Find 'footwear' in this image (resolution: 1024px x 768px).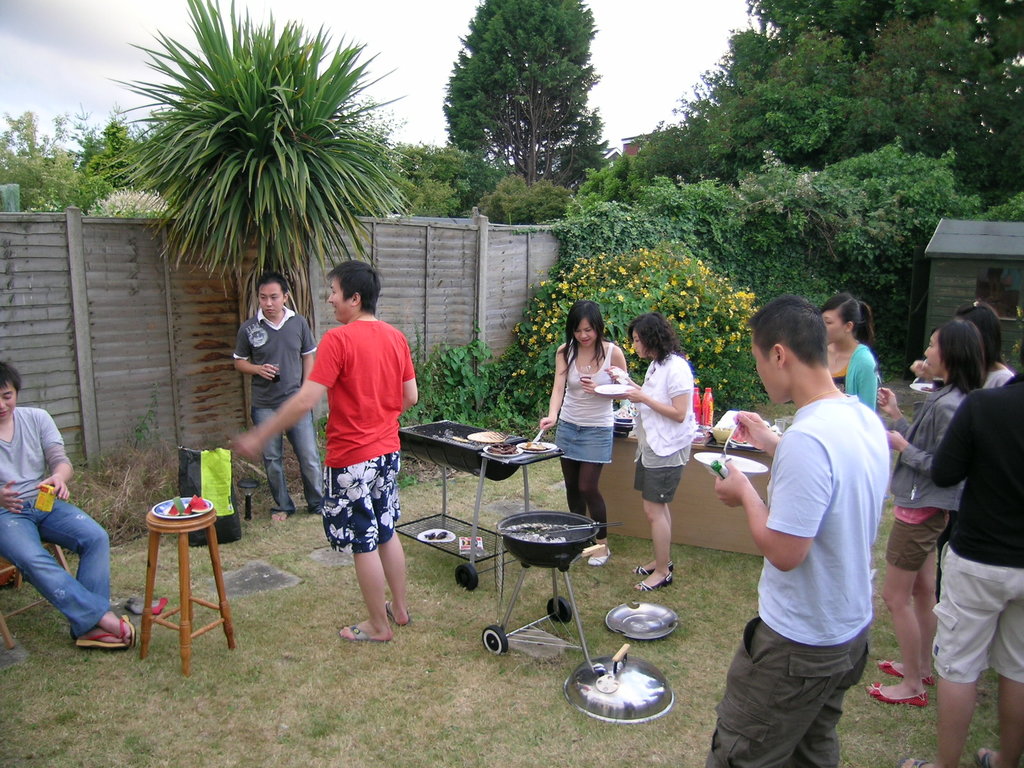
Rect(877, 661, 935, 688).
